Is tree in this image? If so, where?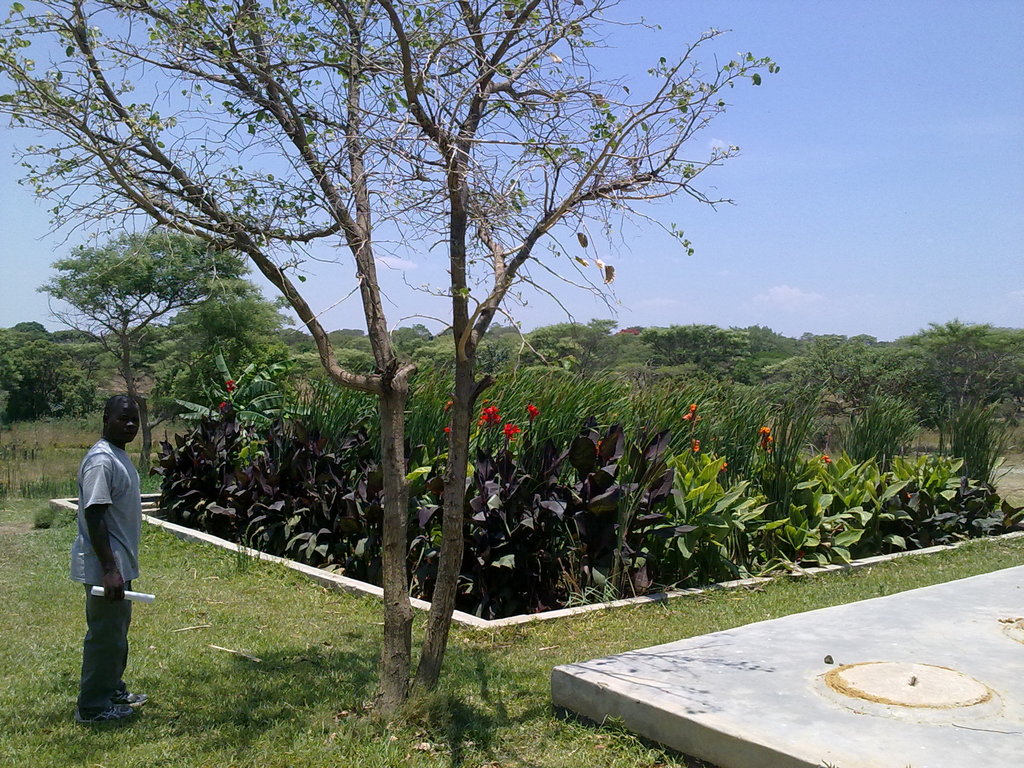
Yes, at <bbox>637, 317, 751, 366</bbox>.
